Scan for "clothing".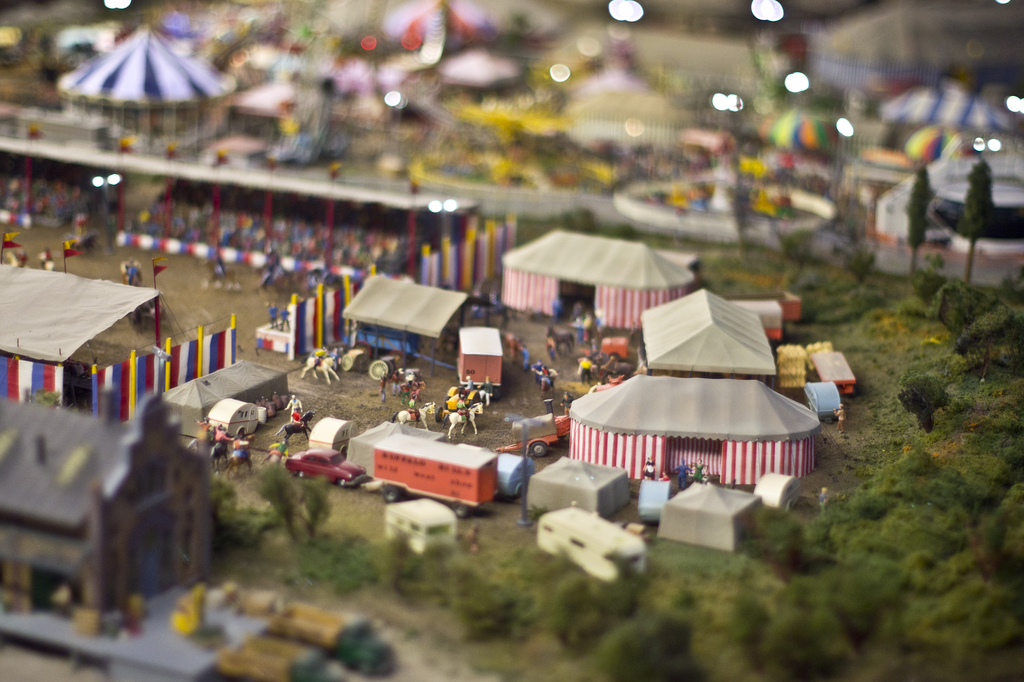
Scan result: (x1=232, y1=438, x2=249, y2=460).
